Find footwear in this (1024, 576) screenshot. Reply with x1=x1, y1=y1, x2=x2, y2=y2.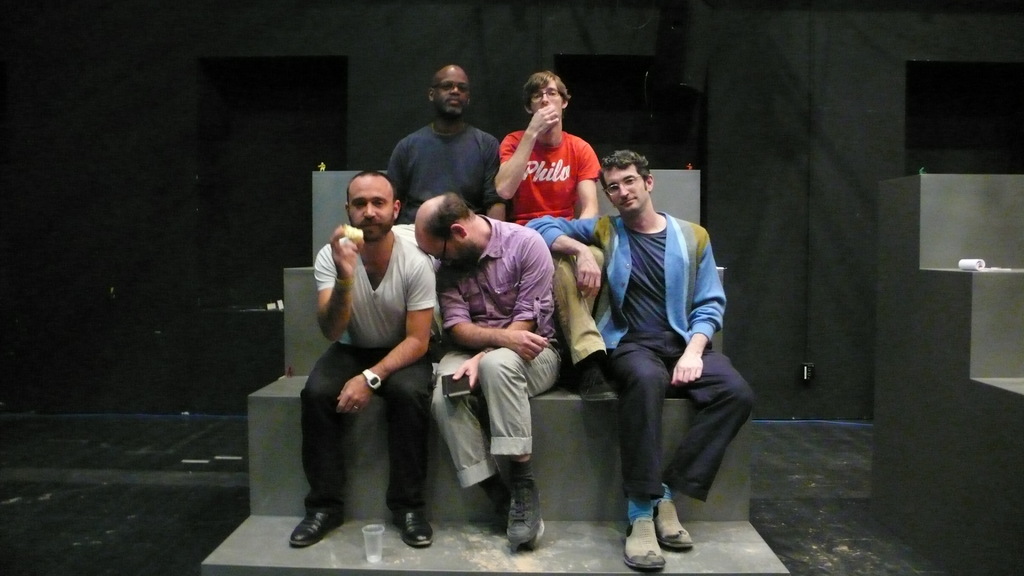
x1=287, y1=514, x2=342, y2=550.
